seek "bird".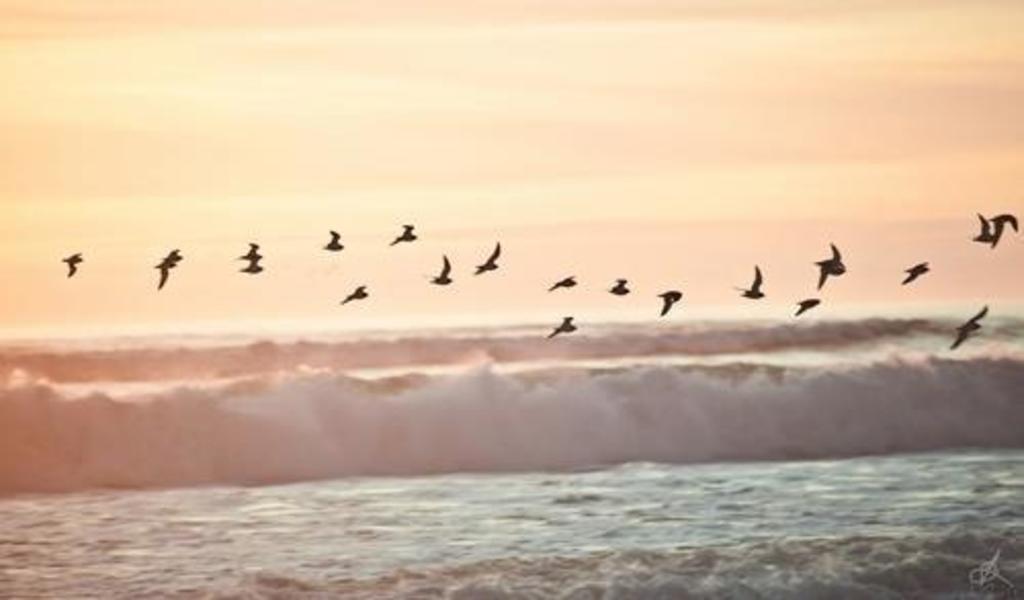
(231,258,260,272).
